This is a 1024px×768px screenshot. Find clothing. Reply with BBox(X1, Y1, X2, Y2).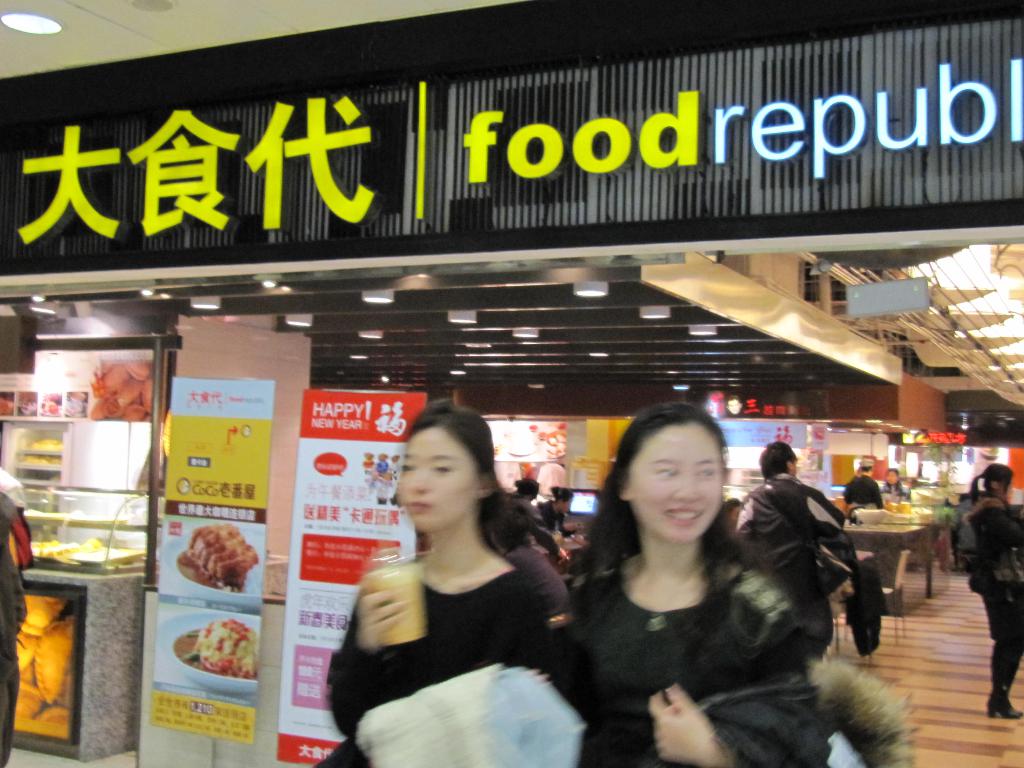
BBox(843, 470, 885, 514).
